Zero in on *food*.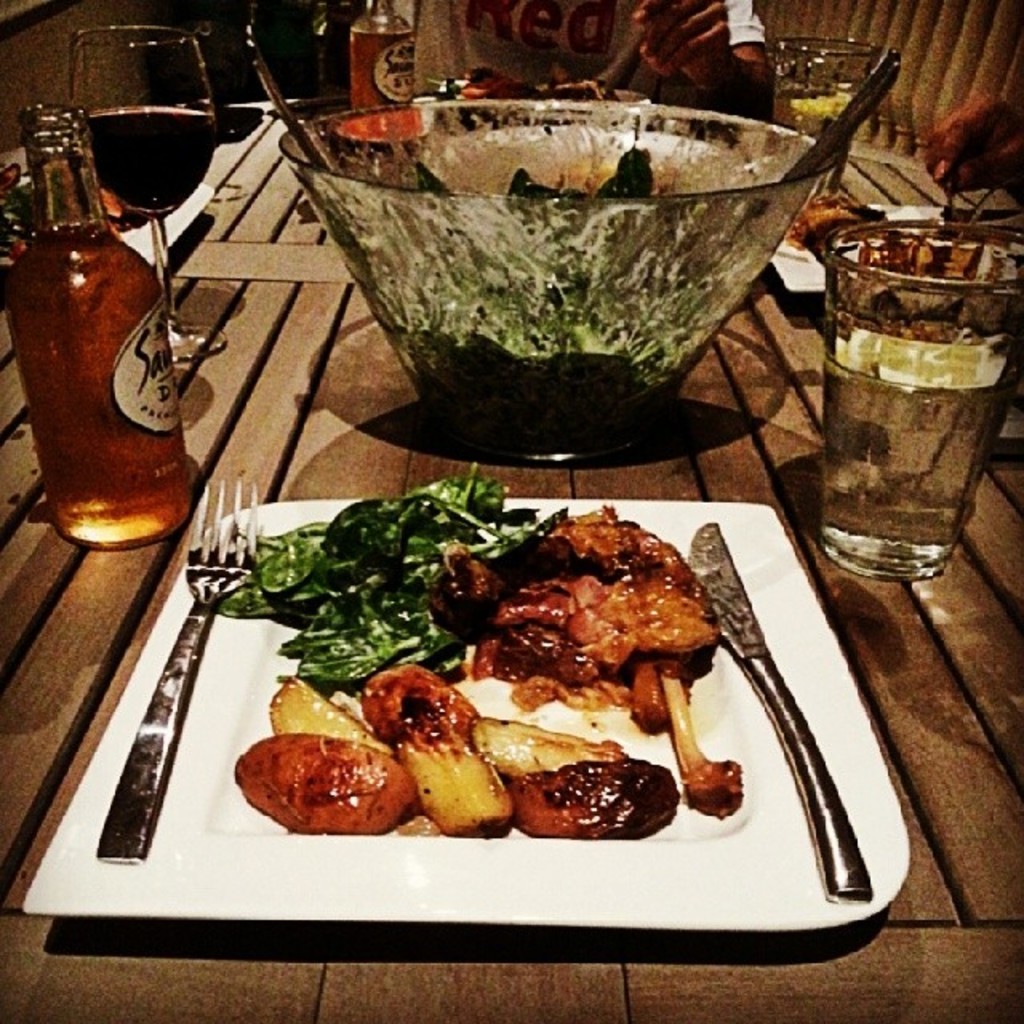
Zeroed in: 784,86,853,133.
